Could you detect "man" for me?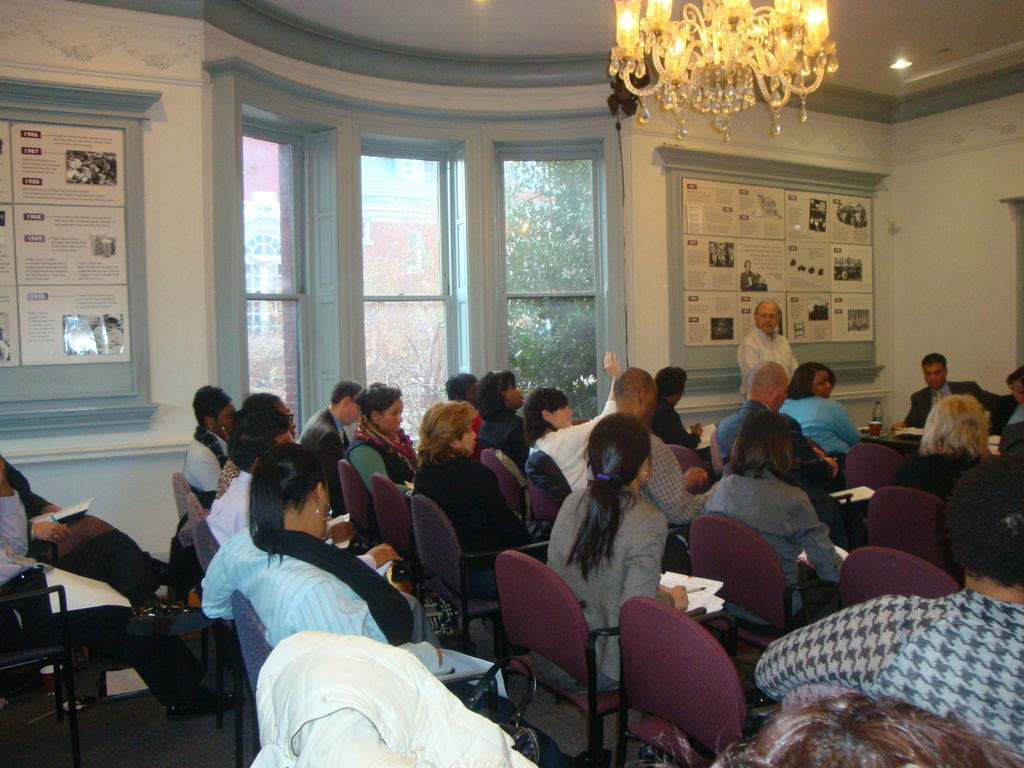
Detection result: x1=756 y1=453 x2=1023 y2=762.
